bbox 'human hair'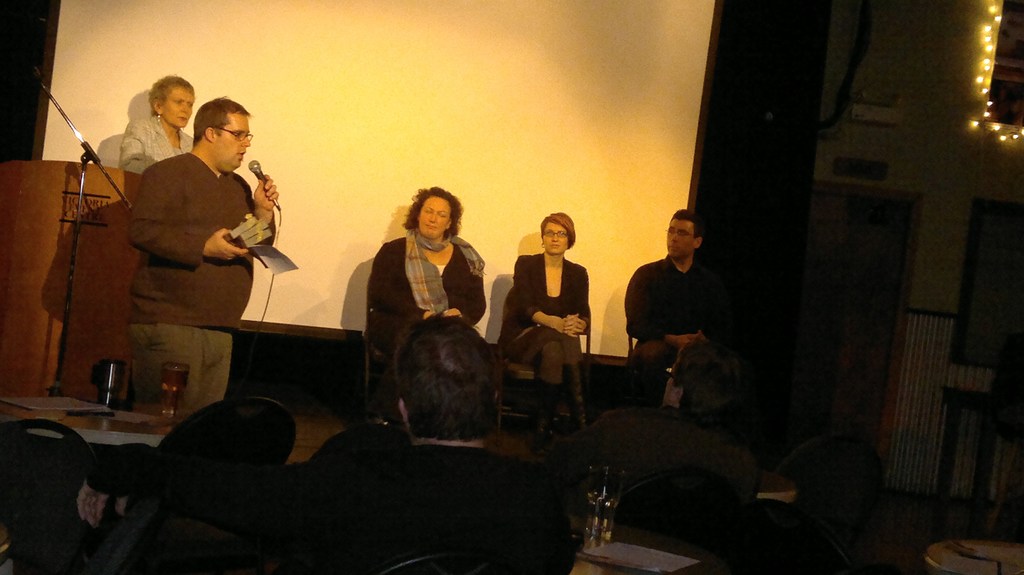
(x1=670, y1=209, x2=700, y2=239)
